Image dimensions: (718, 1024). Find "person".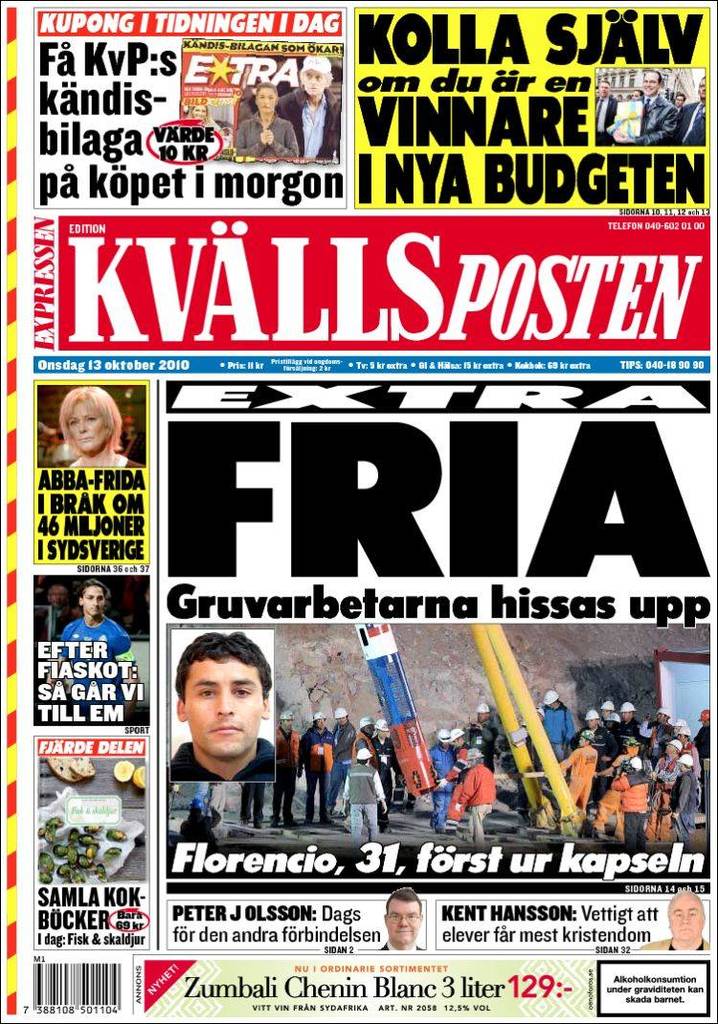
594, 81, 615, 146.
